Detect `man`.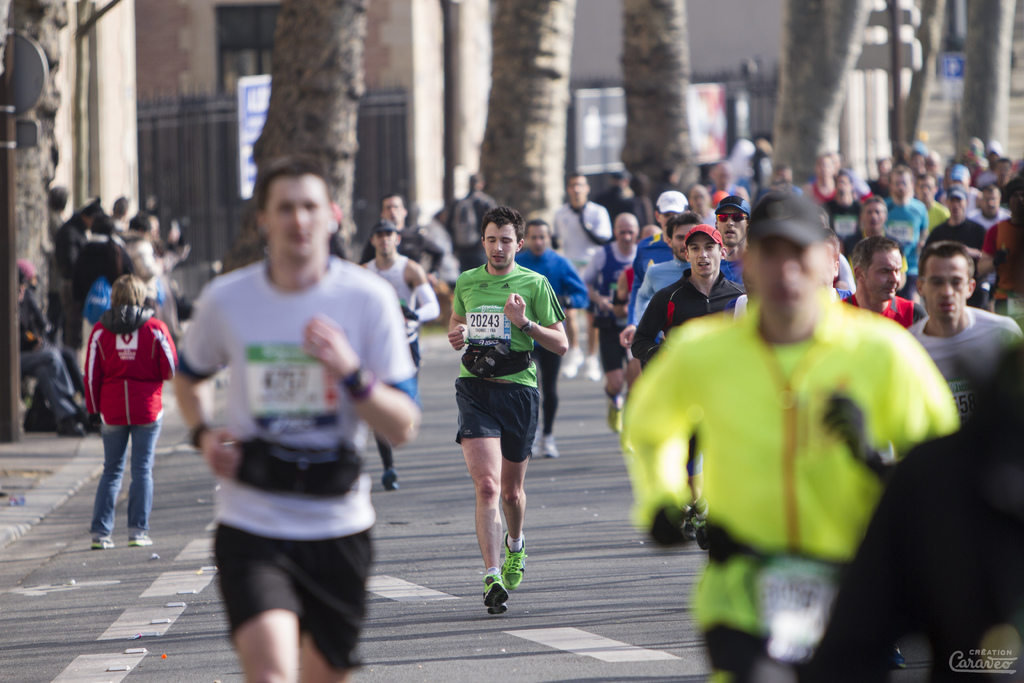
Detected at <bbox>714, 187, 745, 293</bbox>.
